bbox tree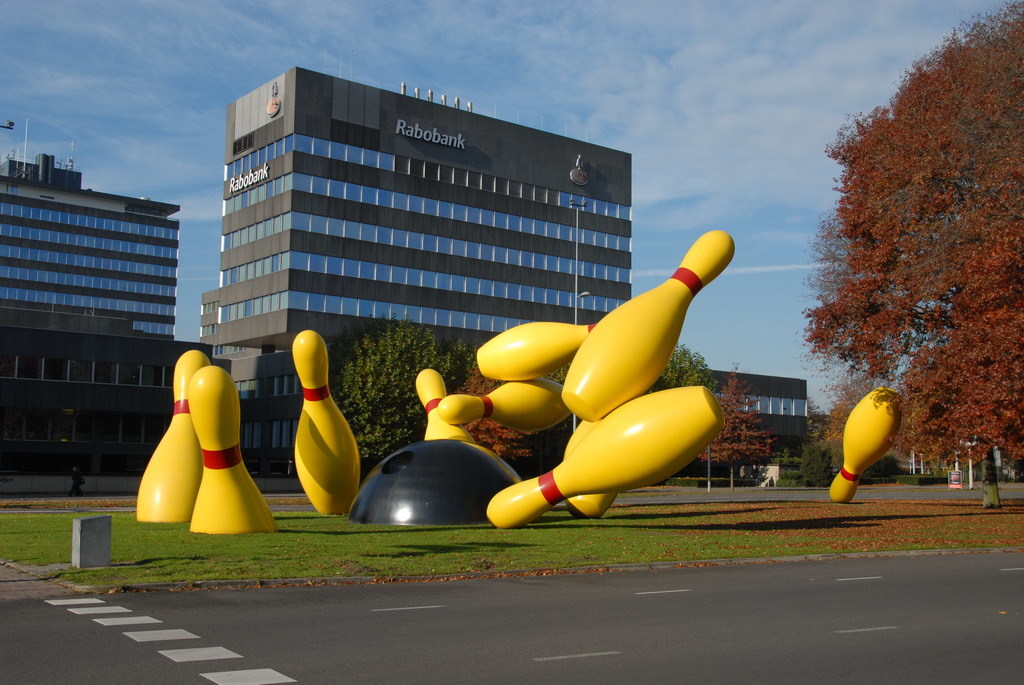
x1=653 y1=342 x2=707 y2=389
